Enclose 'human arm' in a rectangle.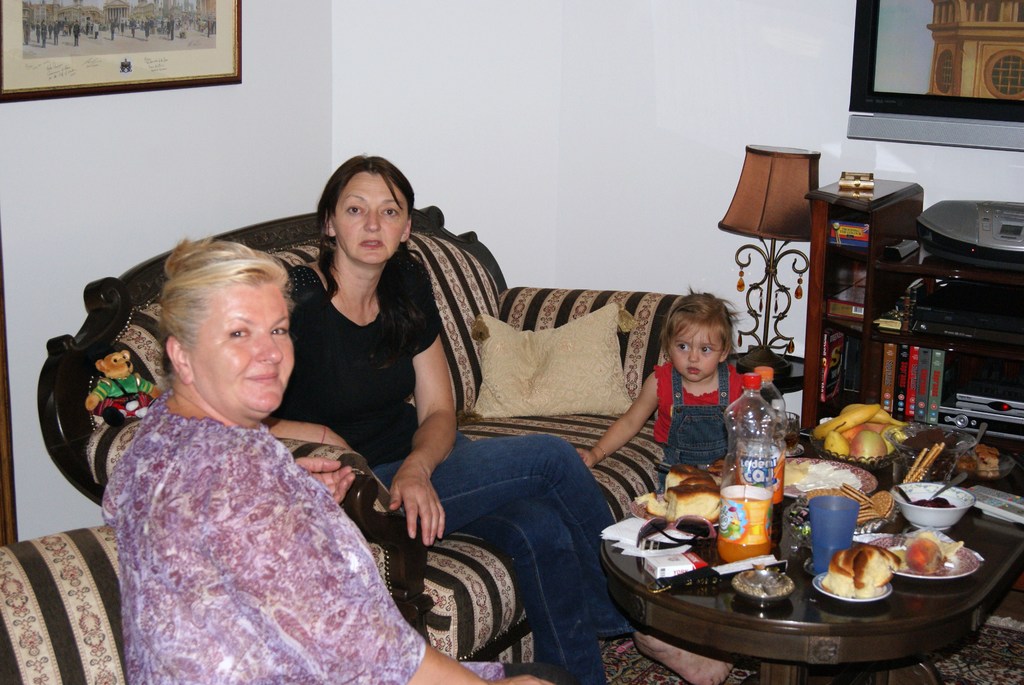
left=394, top=302, right=457, bottom=549.
